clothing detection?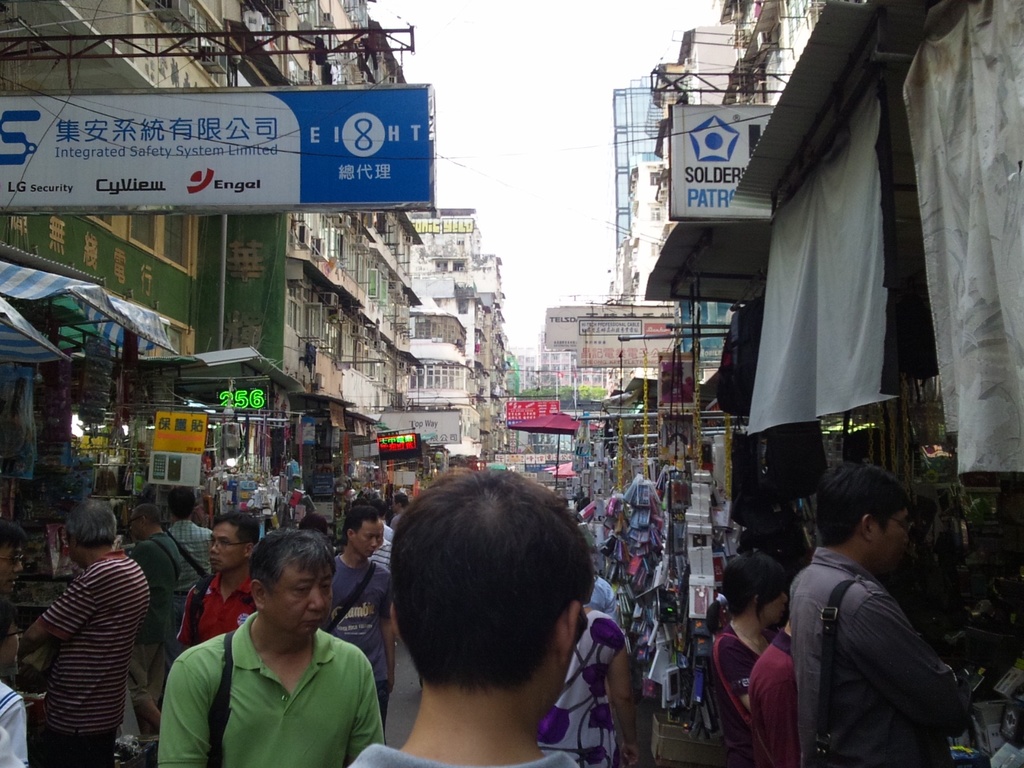
locate(164, 520, 211, 601)
